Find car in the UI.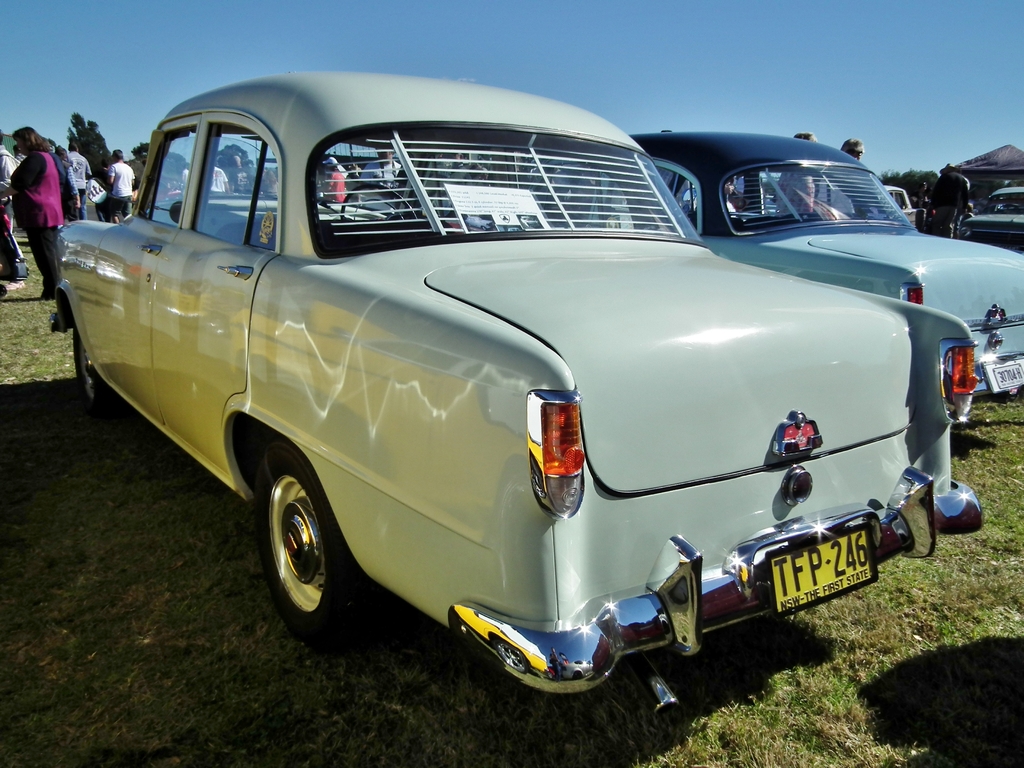
UI element at 632:129:1023:410.
